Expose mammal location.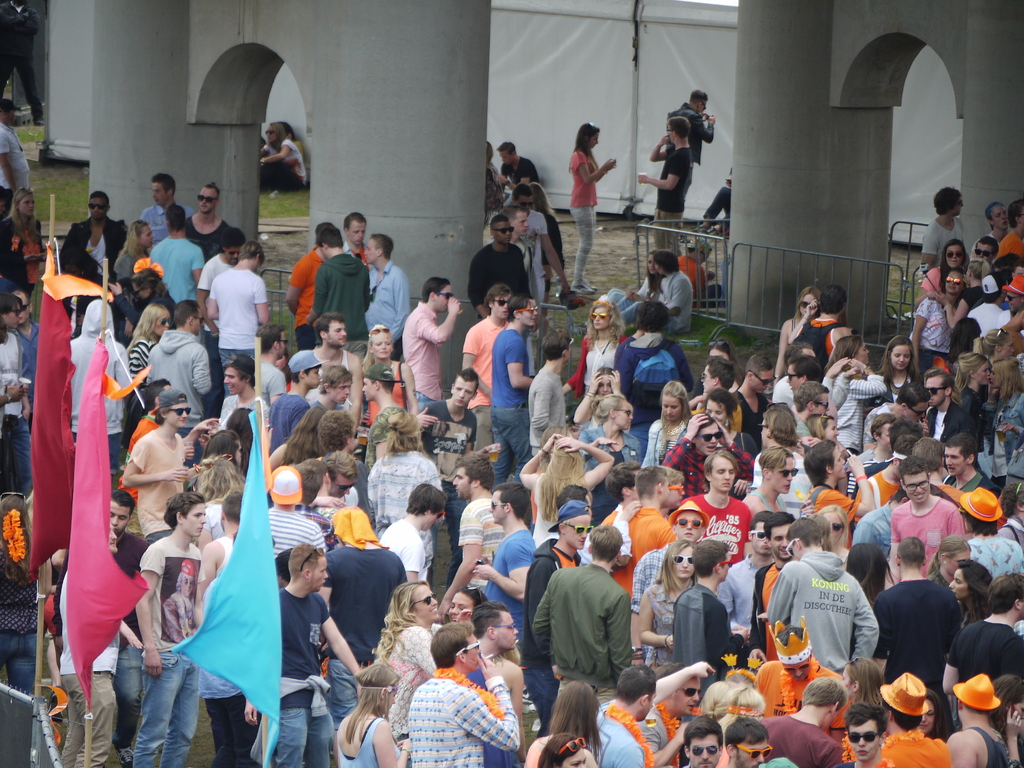
Exposed at [left=0, top=0, right=46, bottom=119].
